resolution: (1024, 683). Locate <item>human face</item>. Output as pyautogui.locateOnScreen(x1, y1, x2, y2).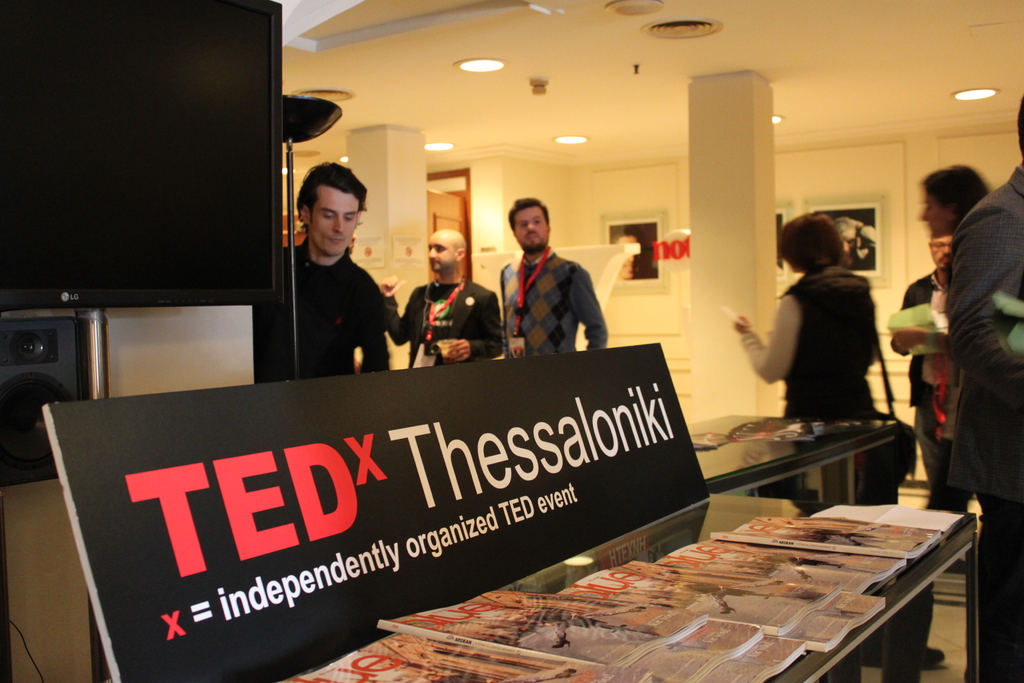
pyautogui.locateOnScreen(517, 209, 550, 258).
